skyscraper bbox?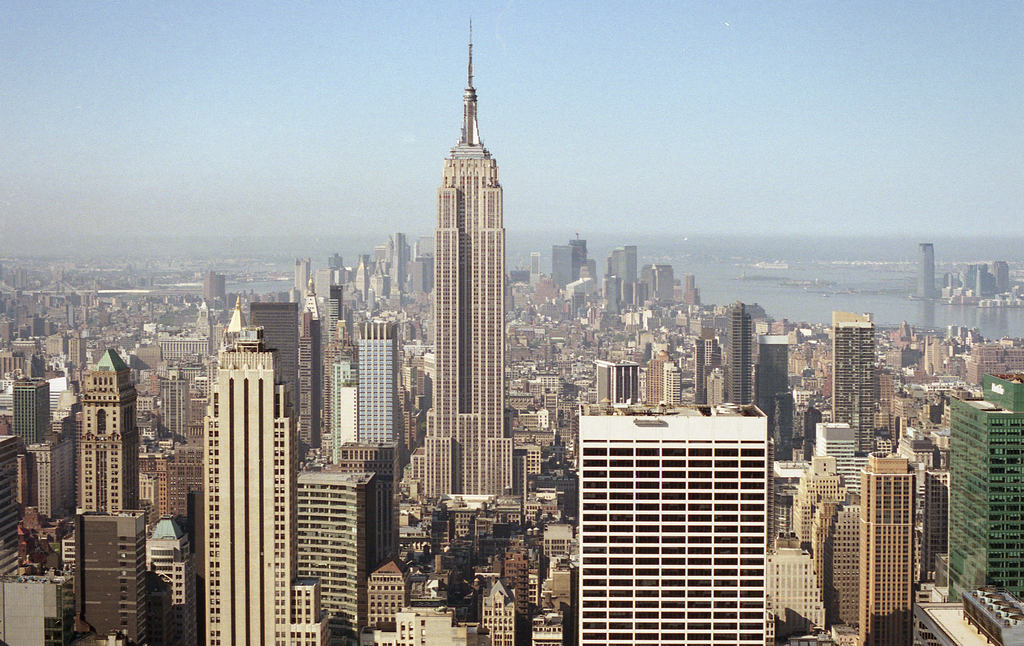
[79, 348, 138, 505]
